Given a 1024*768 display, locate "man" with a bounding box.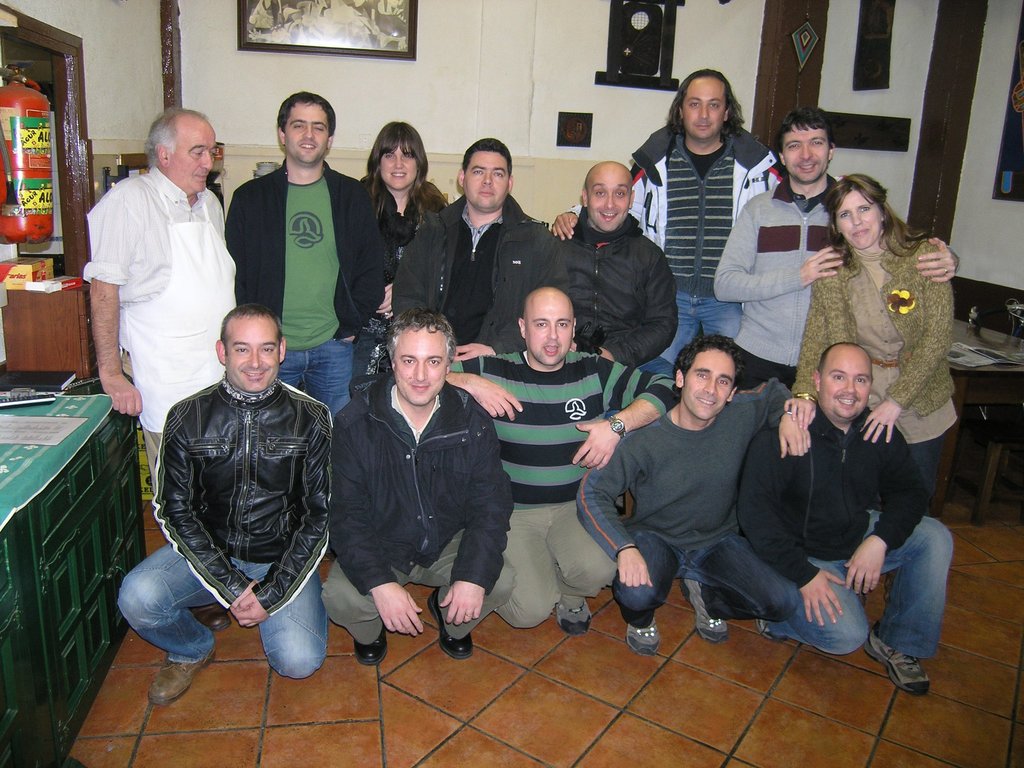
Located: crop(614, 60, 781, 350).
